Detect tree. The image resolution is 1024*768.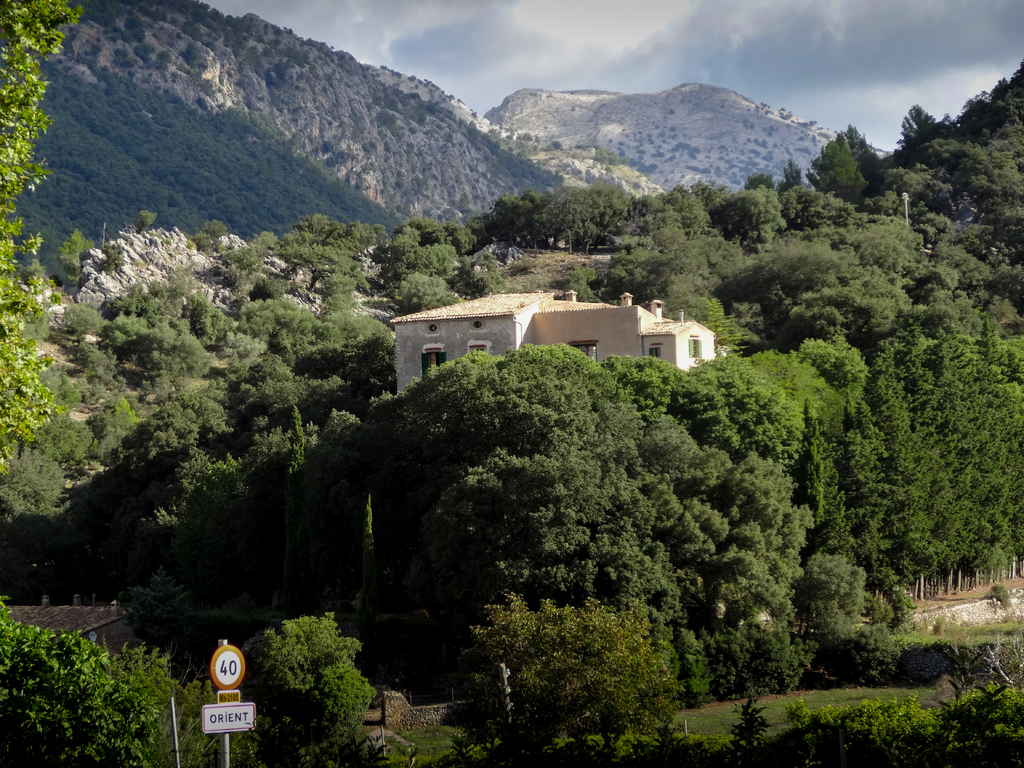
bbox=[285, 232, 355, 306].
